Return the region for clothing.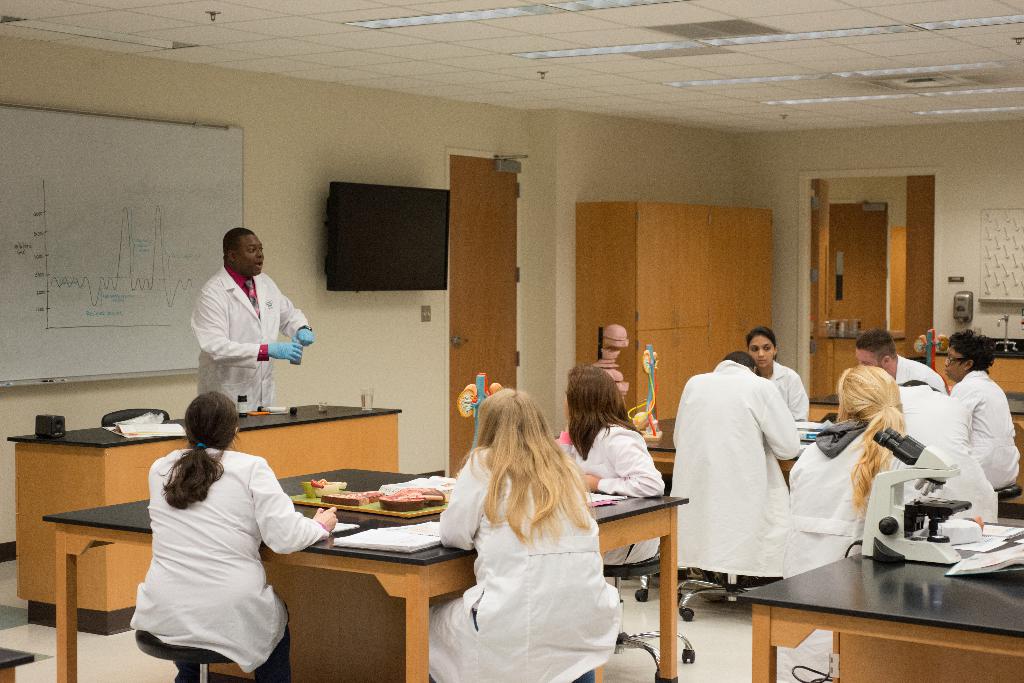
x1=570, y1=415, x2=666, y2=506.
